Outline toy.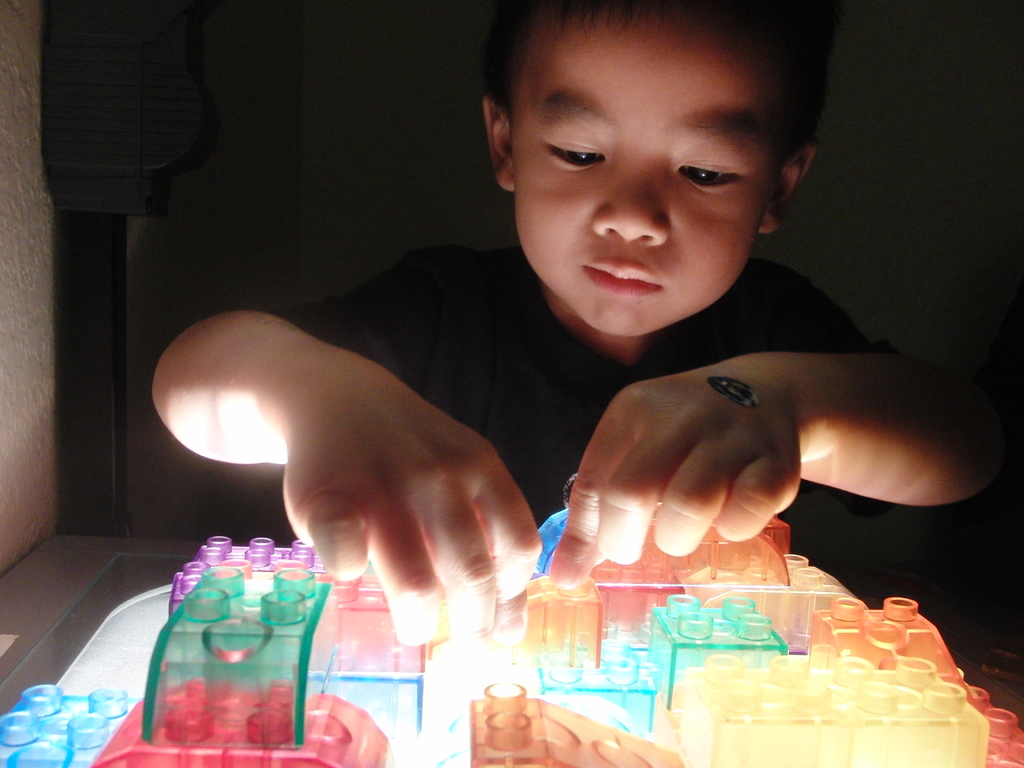
Outline: pyautogui.locateOnScreen(531, 506, 578, 582).
